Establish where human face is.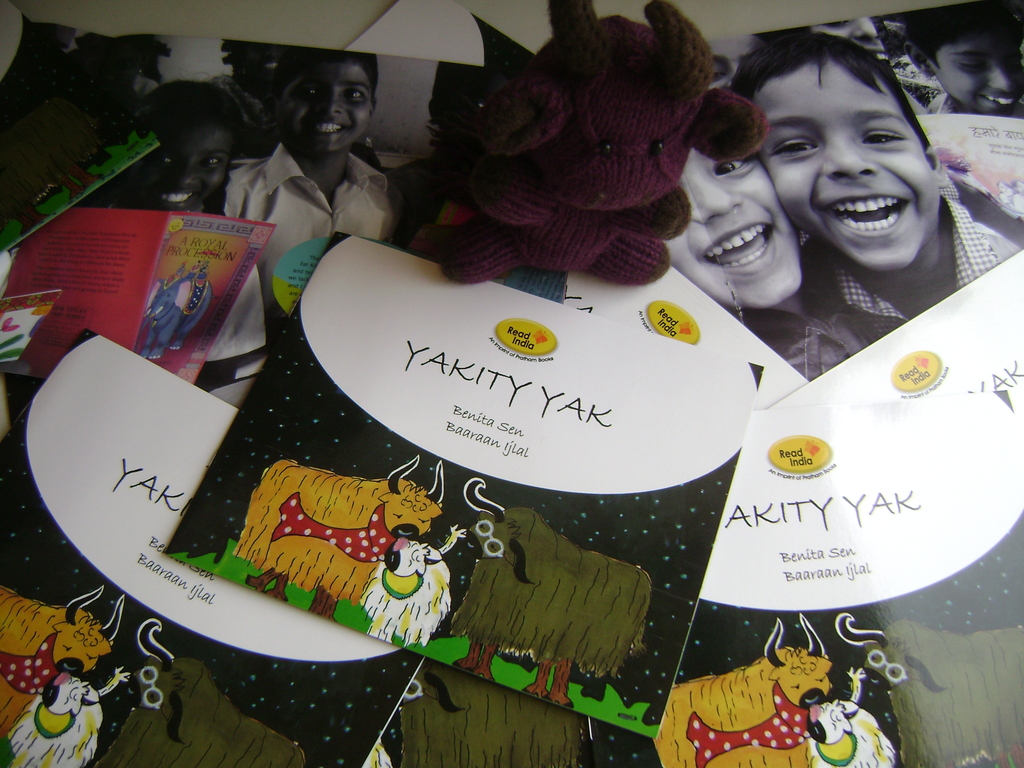
Established at (x1=927, y1=31, x2=1023, y2=116).
